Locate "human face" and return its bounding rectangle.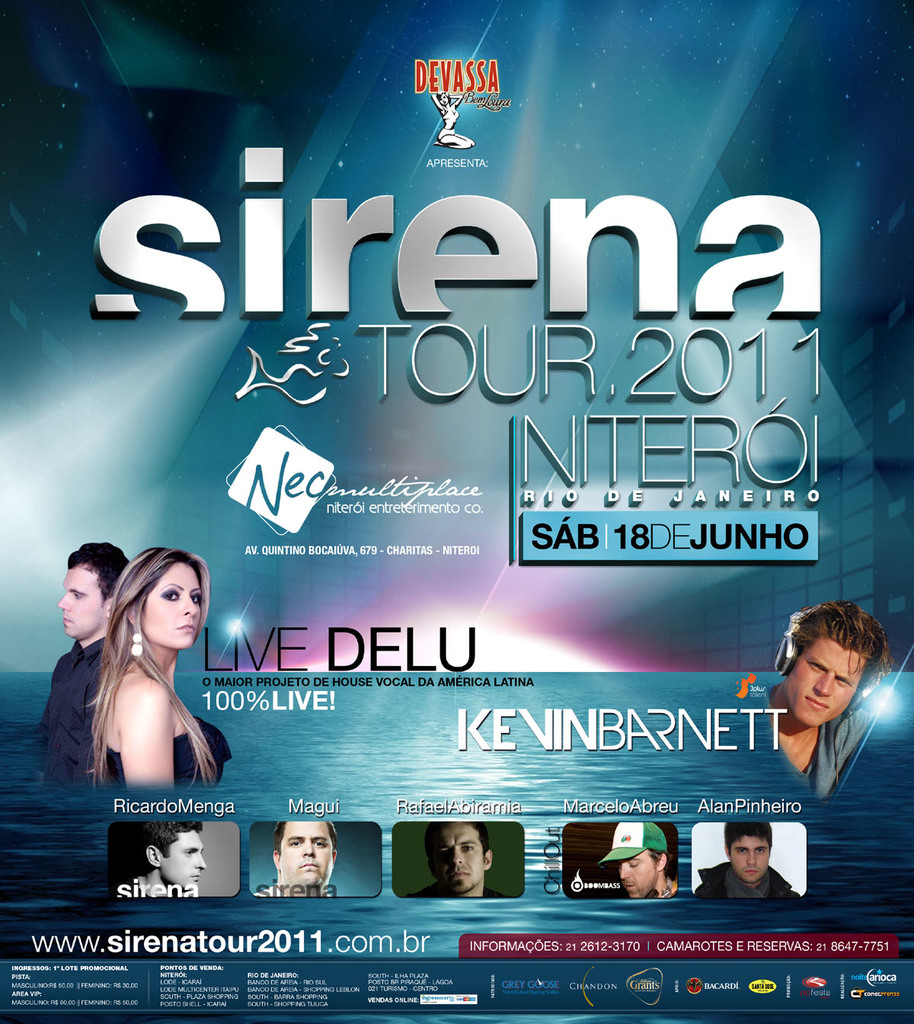
box(139, 551, 200, 653).
